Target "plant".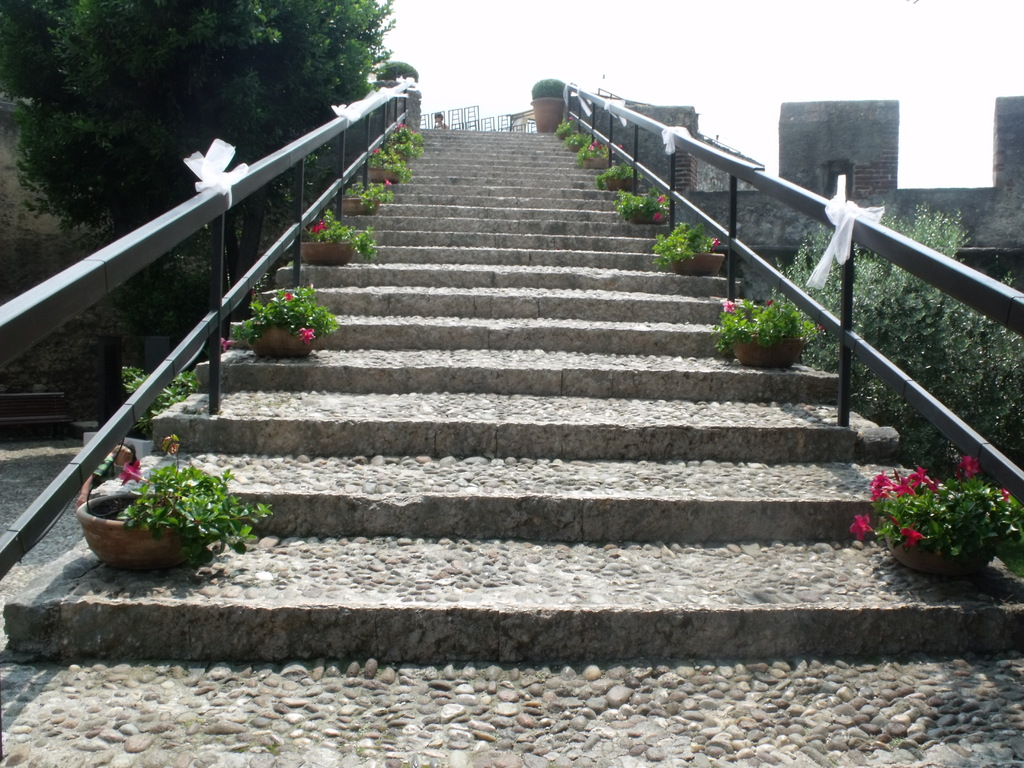
Target region: [711, 287, 814, 353].
